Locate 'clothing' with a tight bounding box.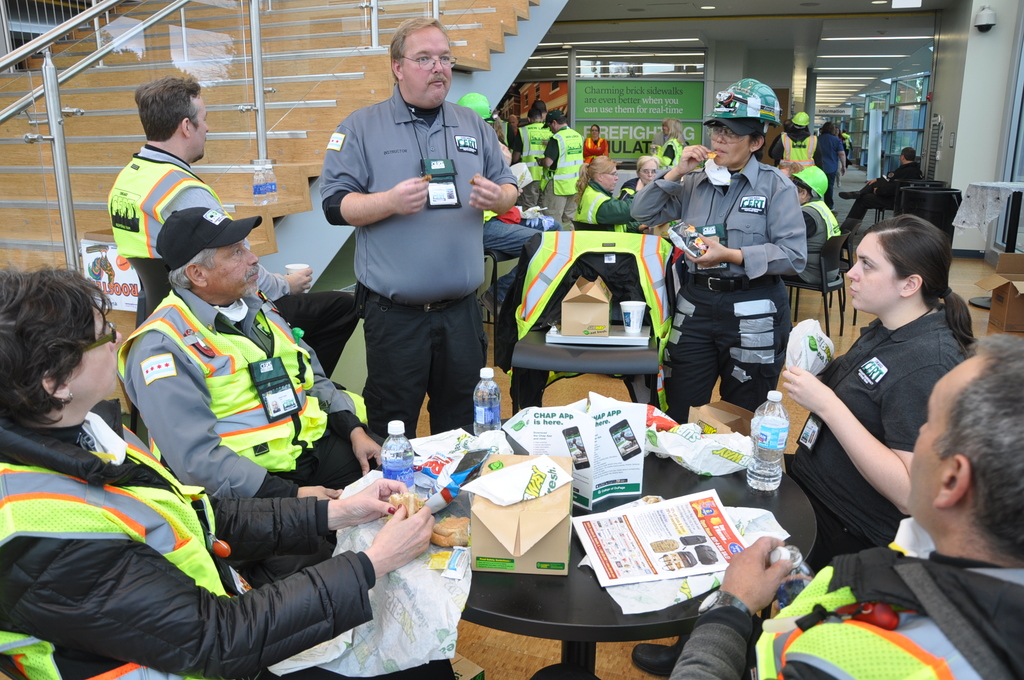
pyautogui.locateOnScreen(669, 535, 1023, 679).
